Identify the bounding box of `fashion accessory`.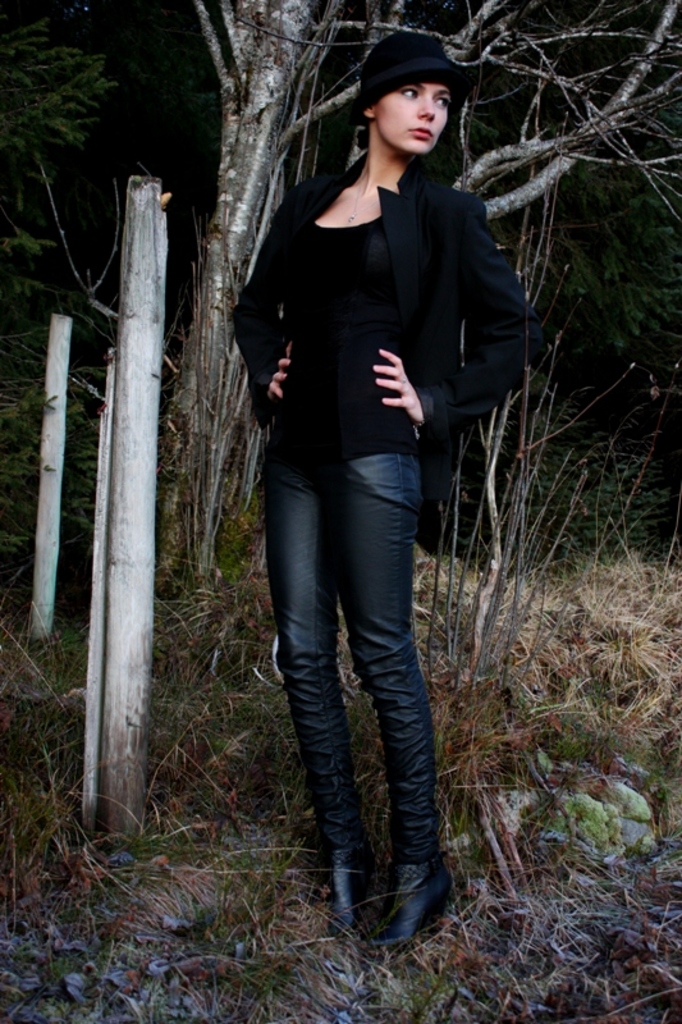
[x1=411, y1=415, x2=426, y2=445].
